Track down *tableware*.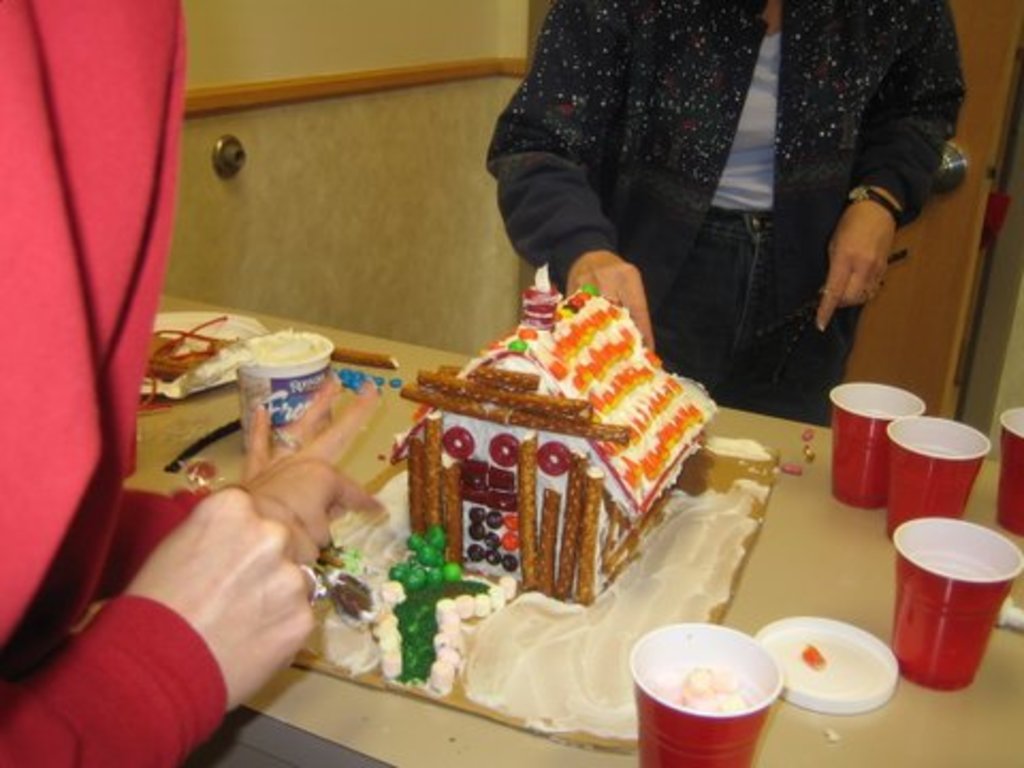
Tracked to crop(830, 382, 924, 512).
